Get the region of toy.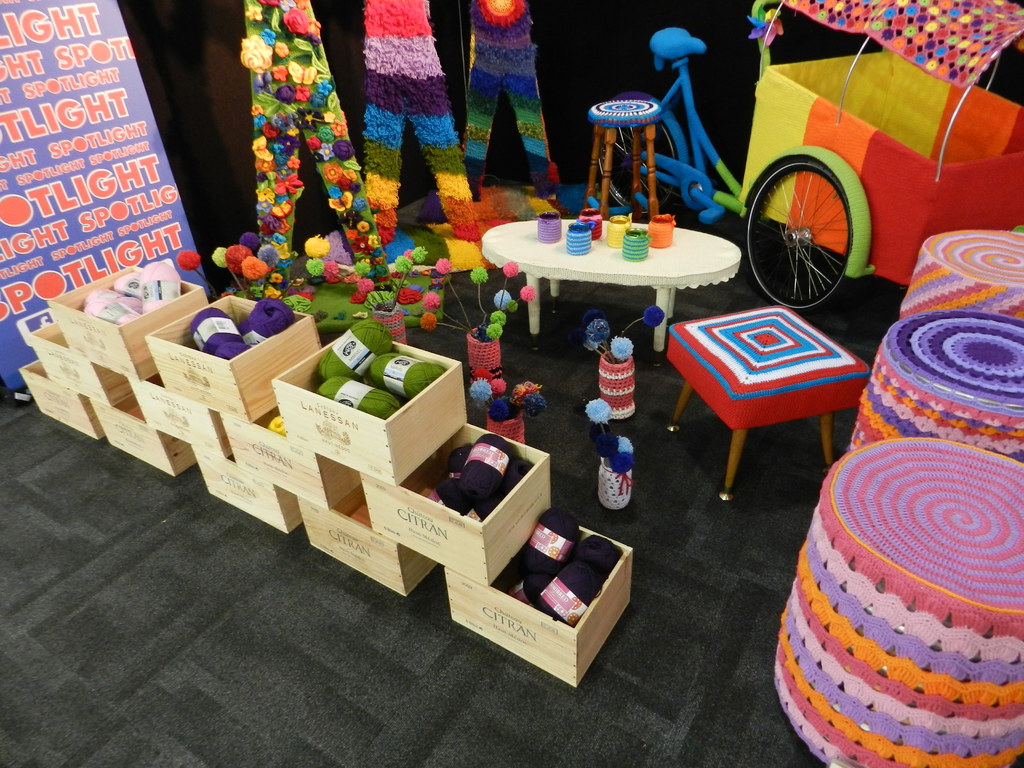
crop(575, 303, 655, 426).
